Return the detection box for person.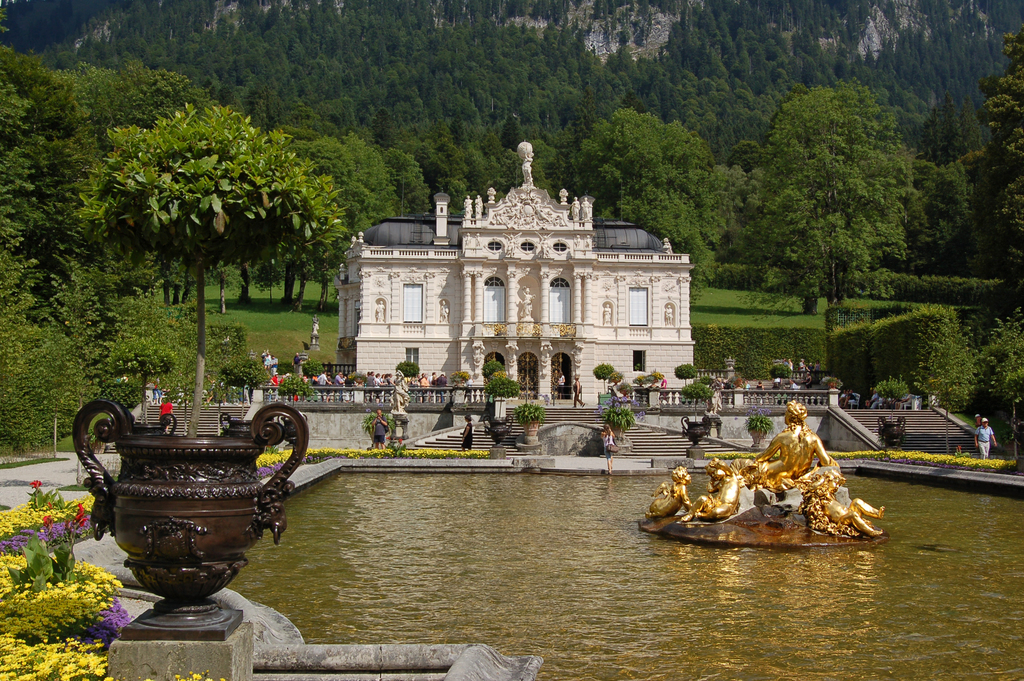
645 466 699 518.
